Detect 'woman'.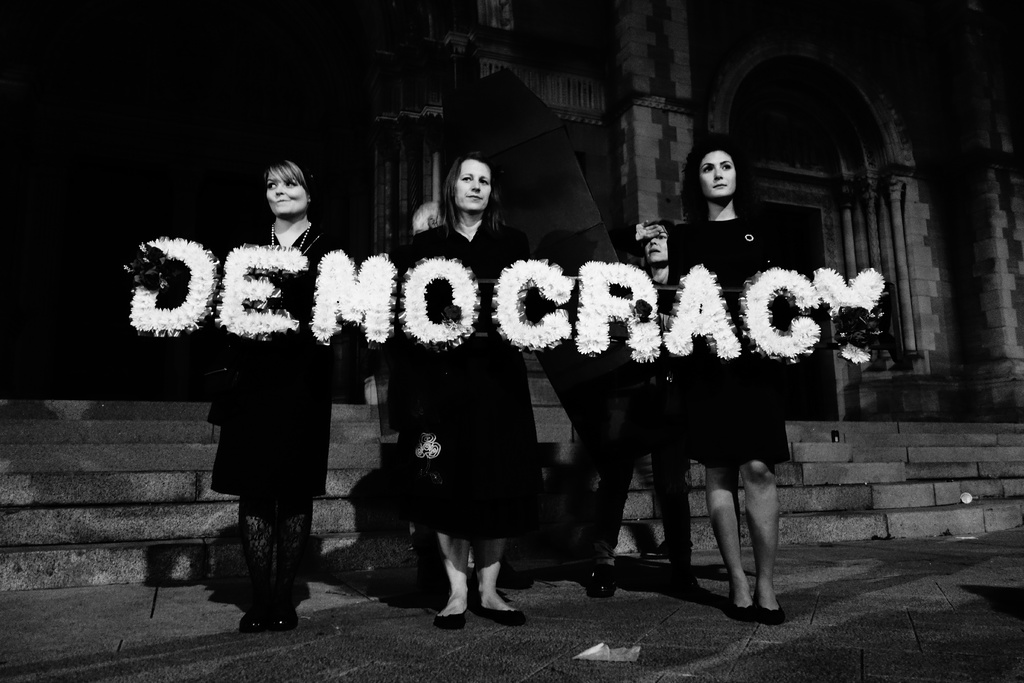
Detected at 174, 167, 355, 611.
